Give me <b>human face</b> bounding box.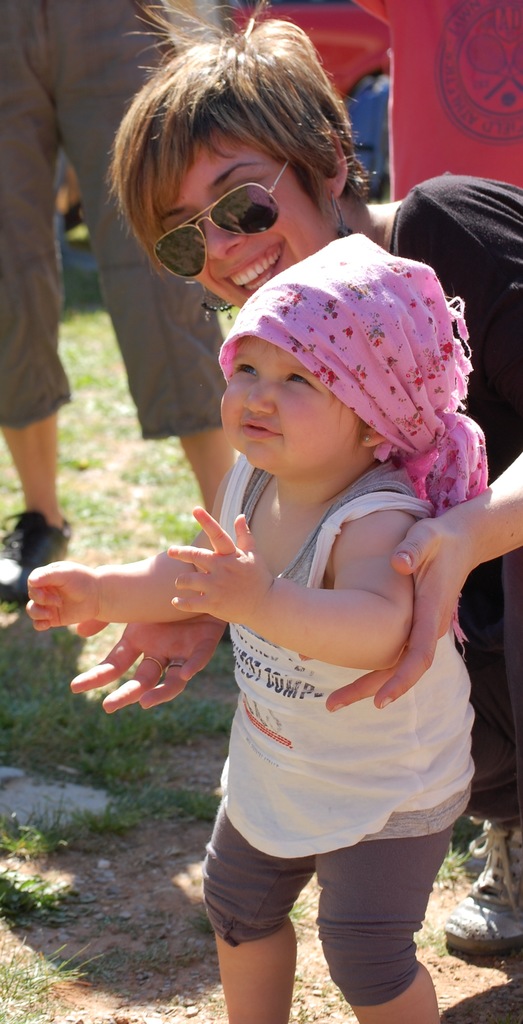
213,327,378,475.
